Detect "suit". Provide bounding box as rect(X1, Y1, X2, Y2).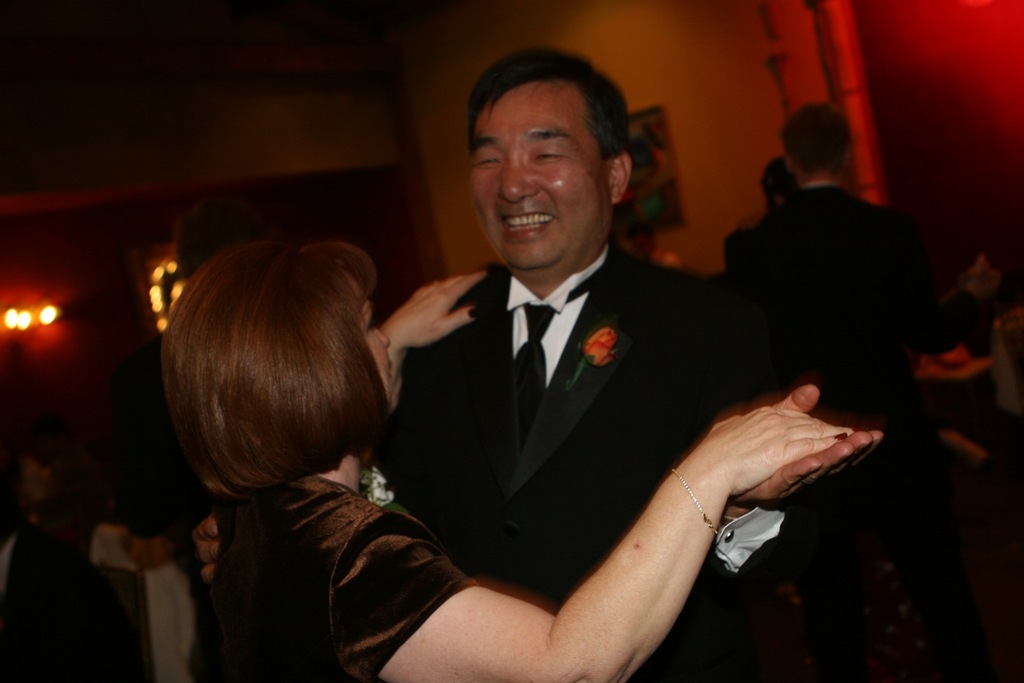
rect(724, 183, 936, 677).
